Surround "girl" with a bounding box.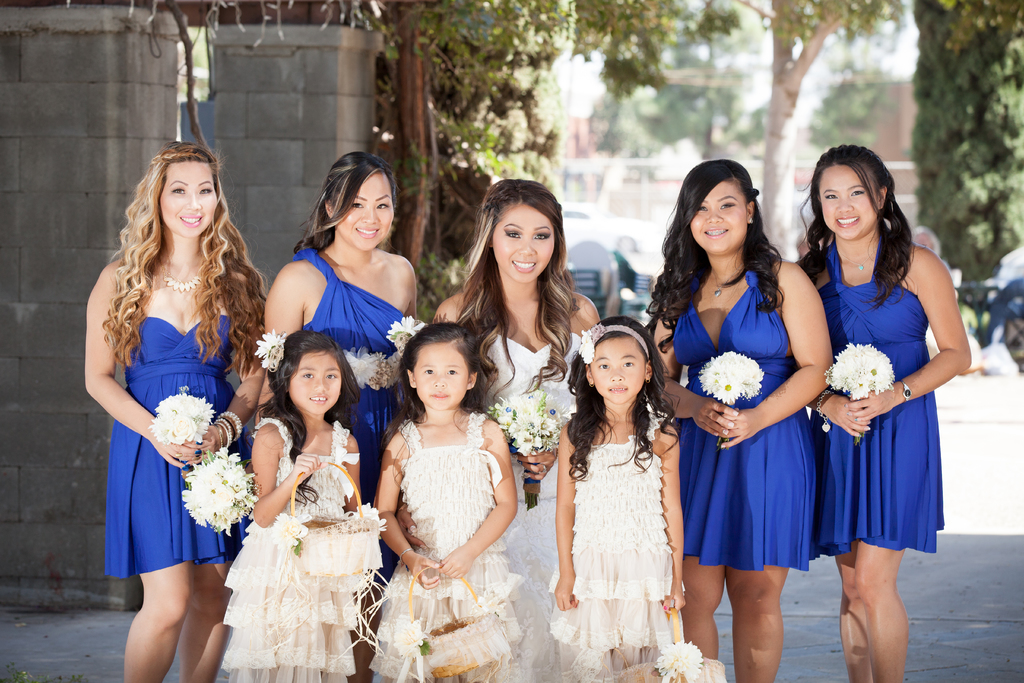
[x1=557, y1=313, x2=687, y2=682].
